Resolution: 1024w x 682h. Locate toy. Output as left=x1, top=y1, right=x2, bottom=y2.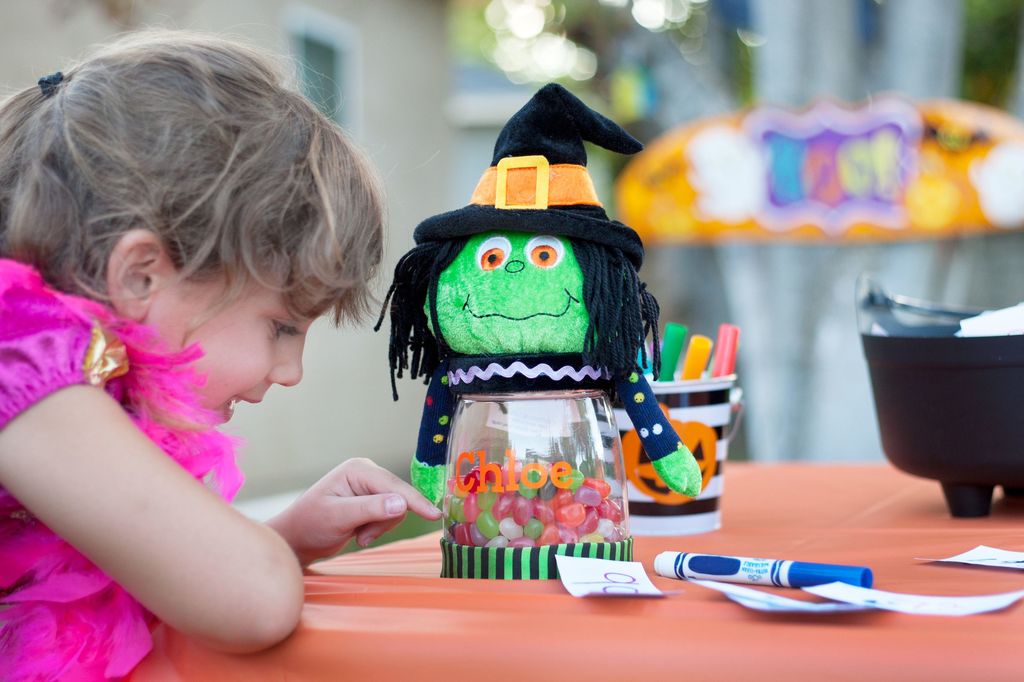
left=363, top=110, right=701, bottom=562.
